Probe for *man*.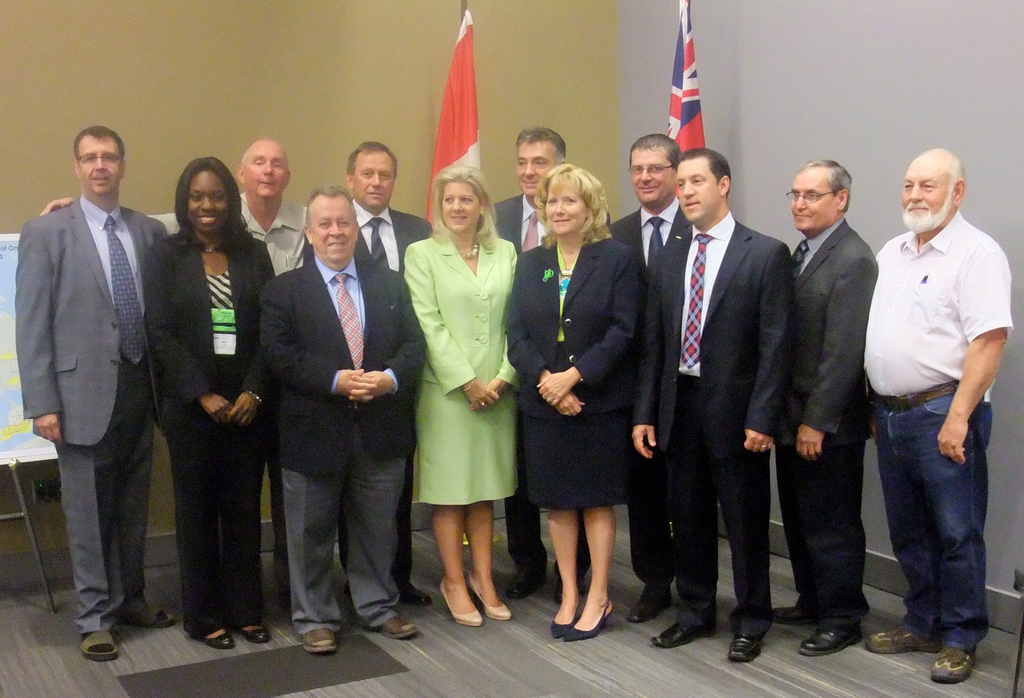
Probe result: {"x1": 845, "y1": 140, "x2": 1015, "y2": 665}.
